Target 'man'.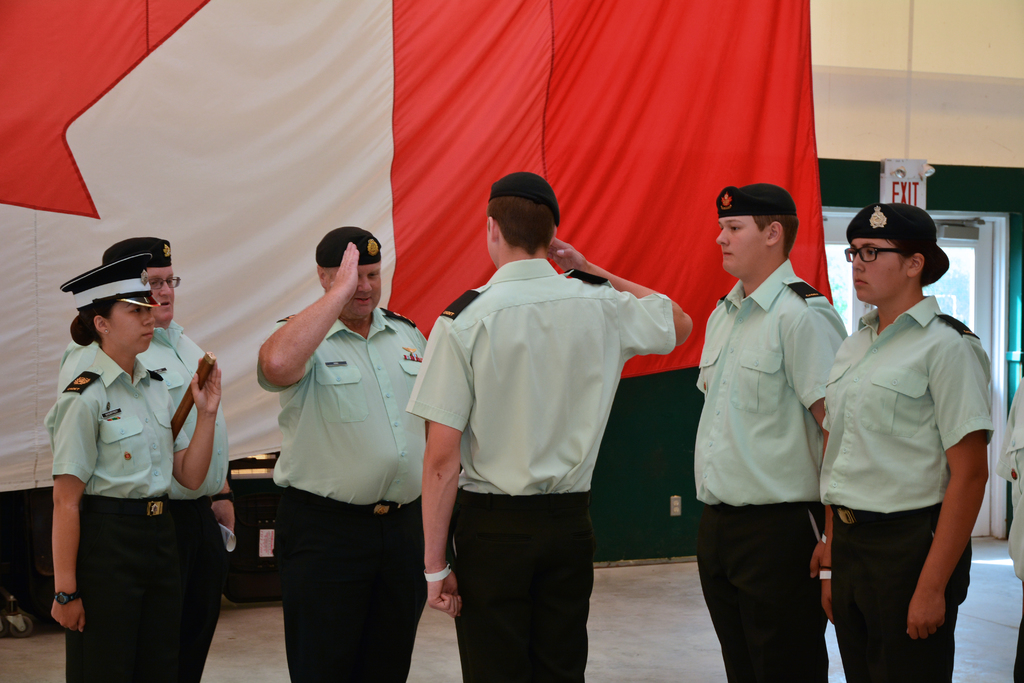
Target region: 255:224:429:682.
